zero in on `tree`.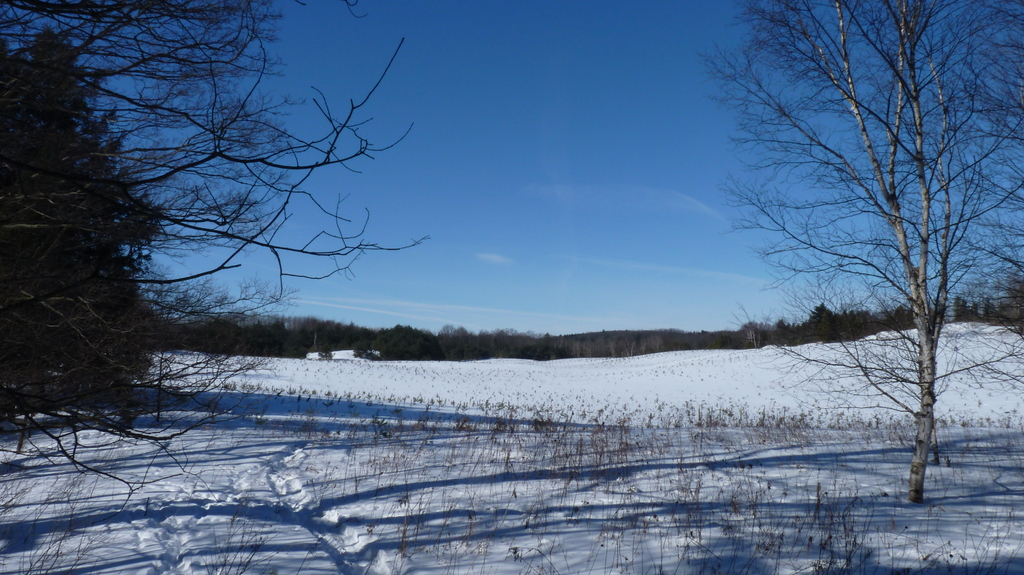
Zeroed in: rect(282, 324, 300, 354).
